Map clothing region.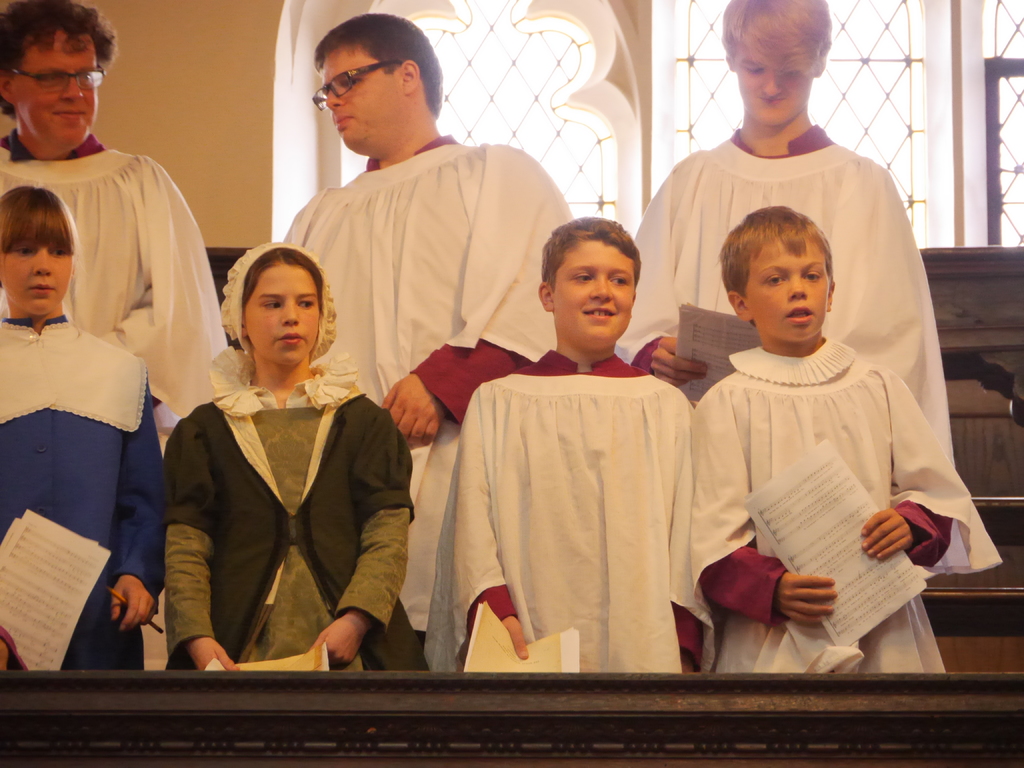
Mapped to bbox=(158, 340, 428, 679).
